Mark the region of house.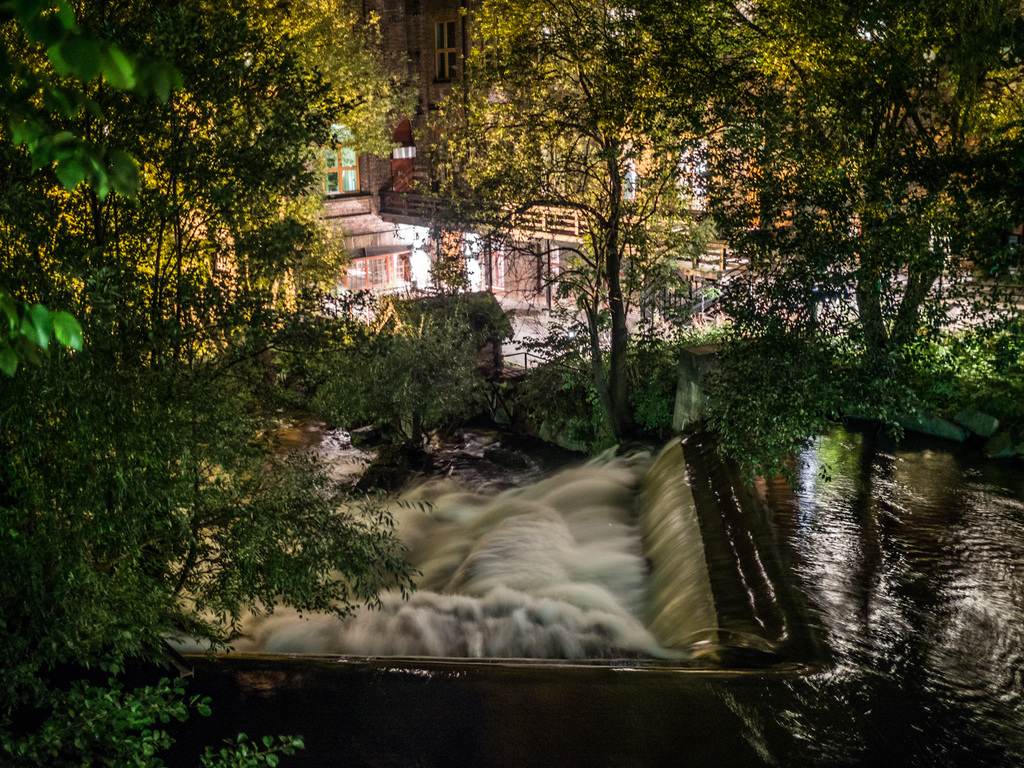
Region: 473:6:582:285.
